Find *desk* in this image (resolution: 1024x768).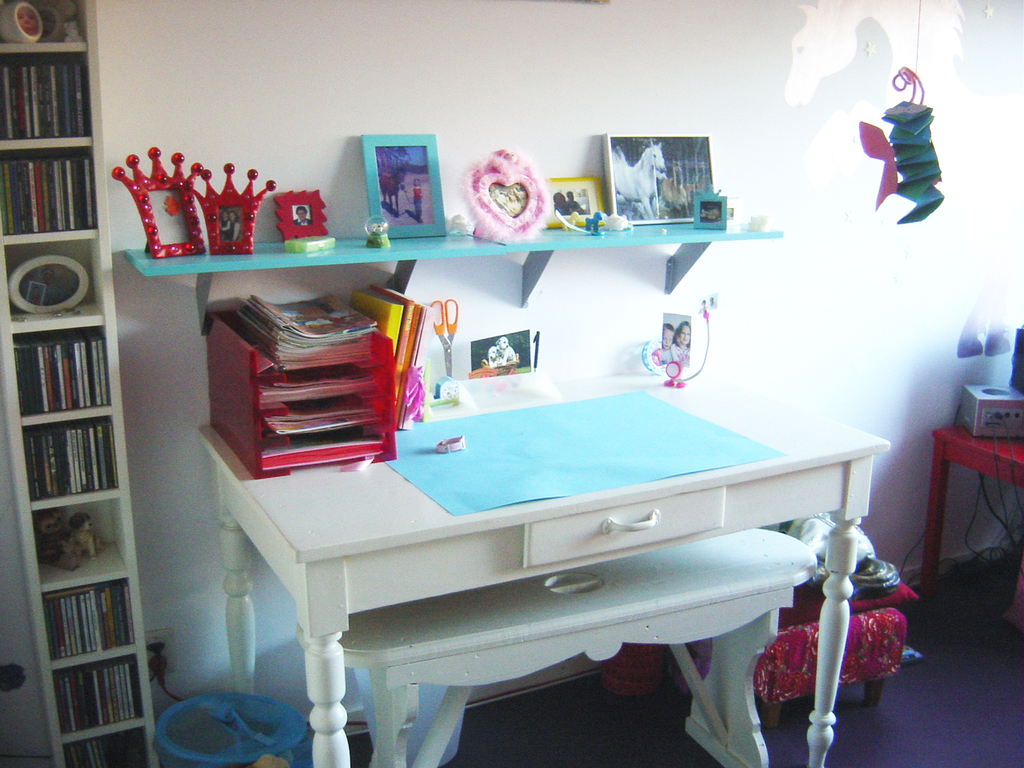
[102, 359, 868, 751].
